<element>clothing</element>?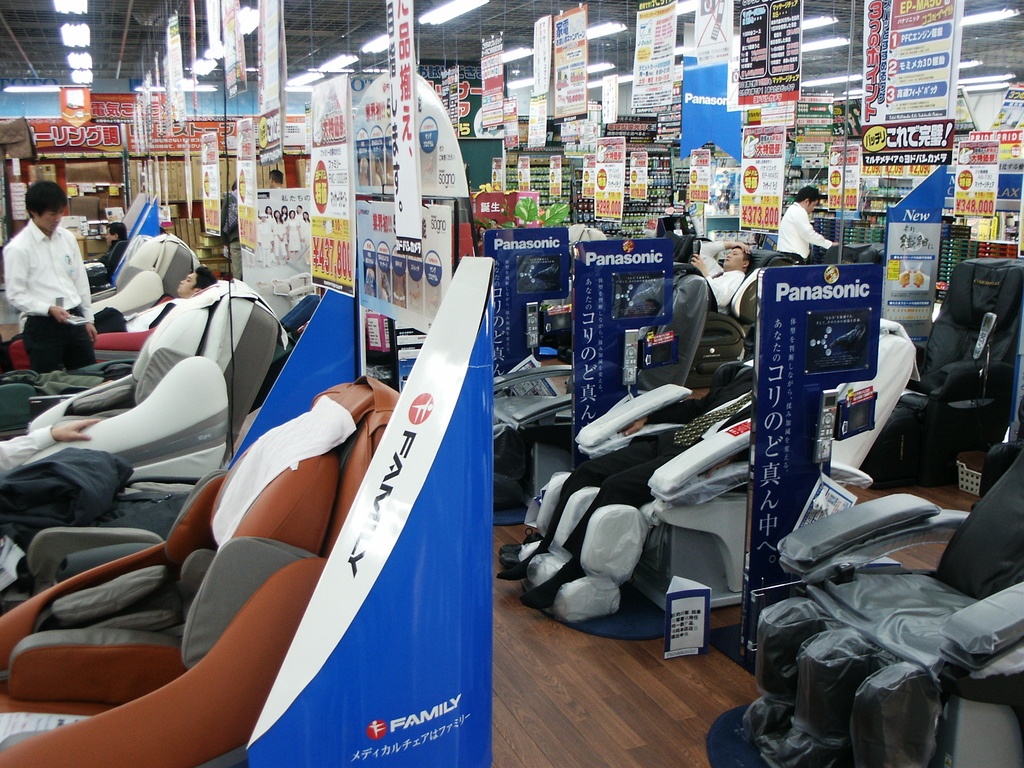
rect(694, 234, 735, 303)
